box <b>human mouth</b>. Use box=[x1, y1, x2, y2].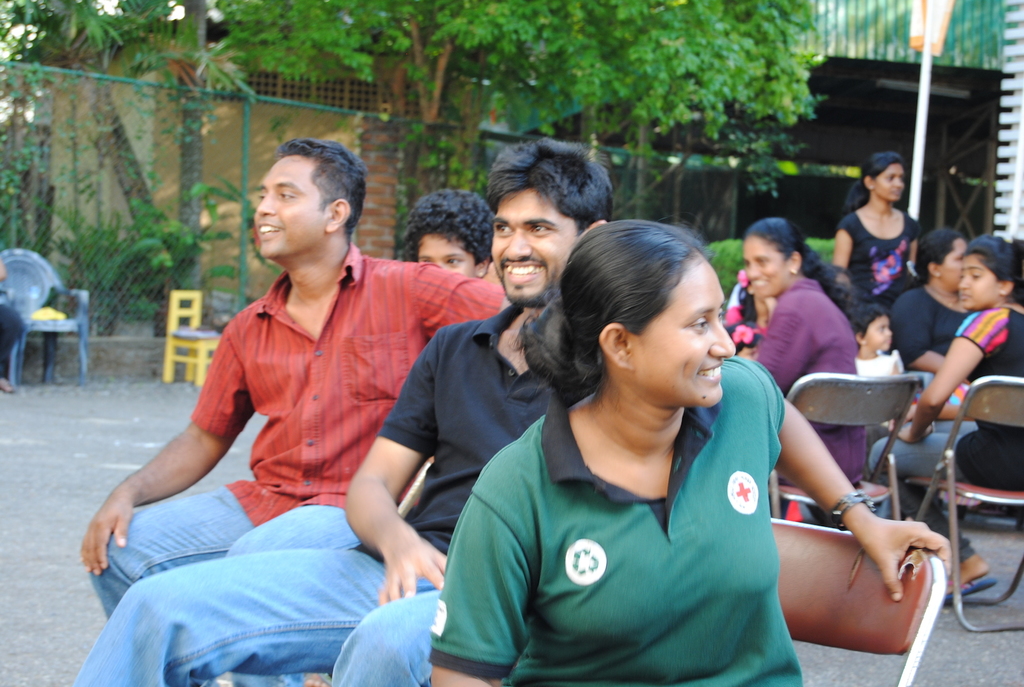
box=[697, 368, 722, 380].
